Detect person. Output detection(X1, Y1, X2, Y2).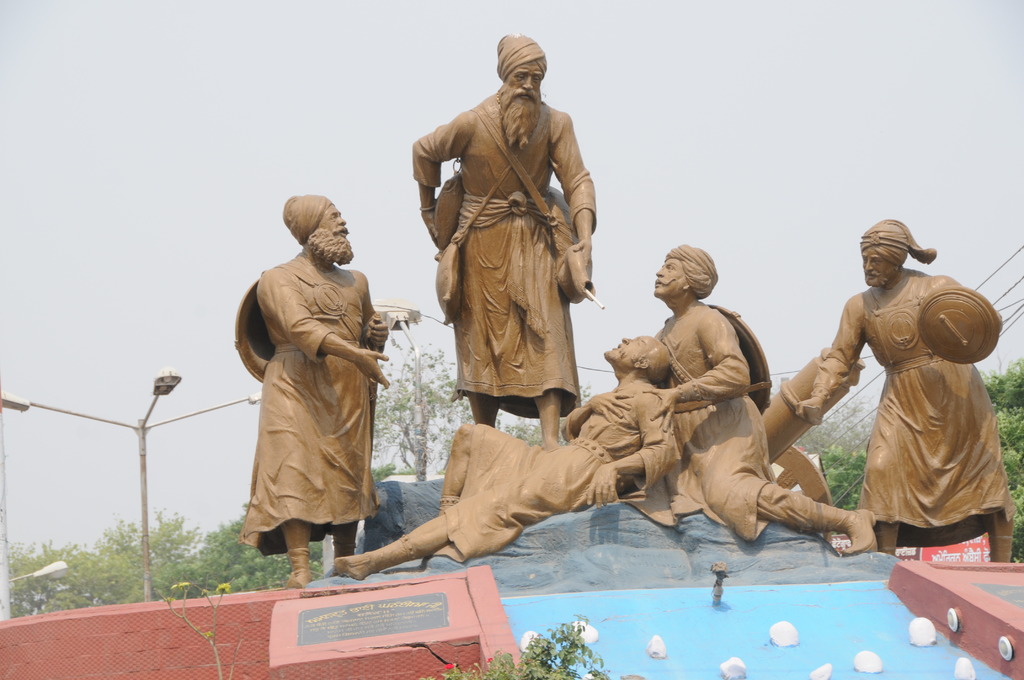
detection(232, 194, 388, 590).
